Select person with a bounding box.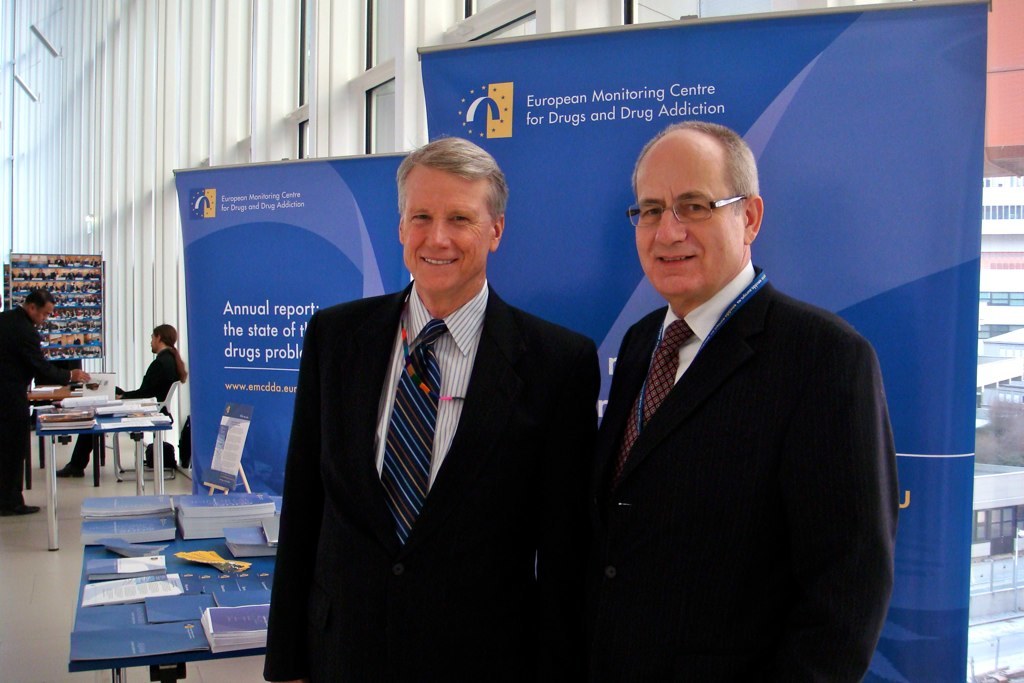
(x1=550, y1=115, x2=894, y2=682).
